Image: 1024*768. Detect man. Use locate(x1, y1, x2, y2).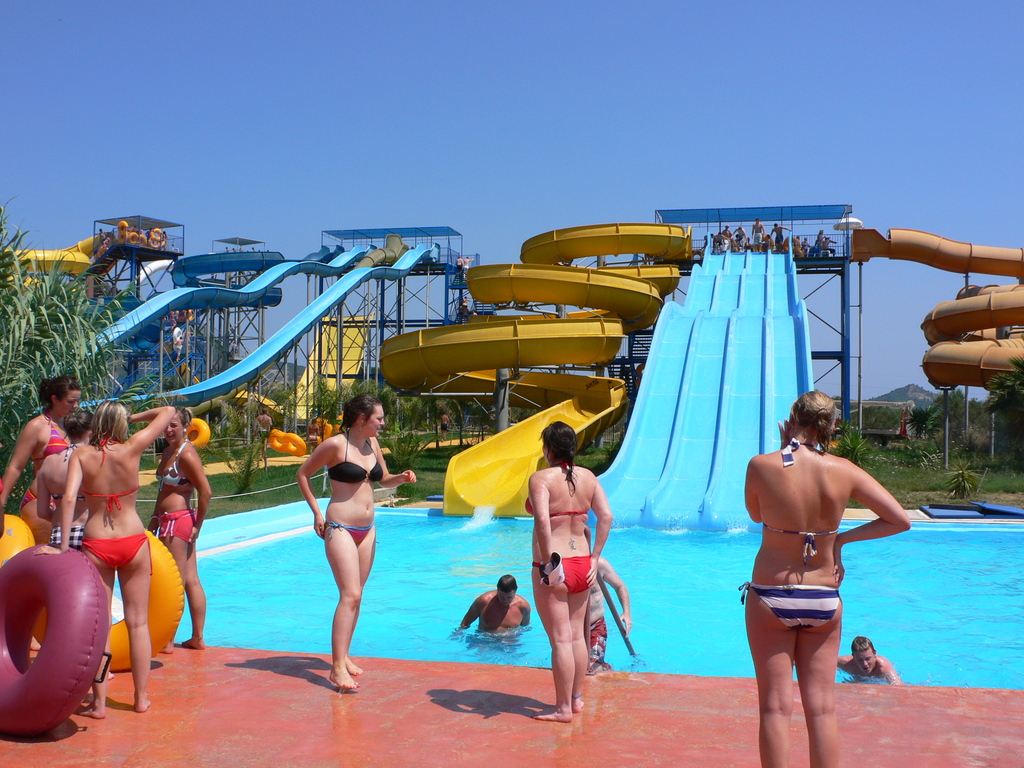
locate(456, 573, 531, 645).
